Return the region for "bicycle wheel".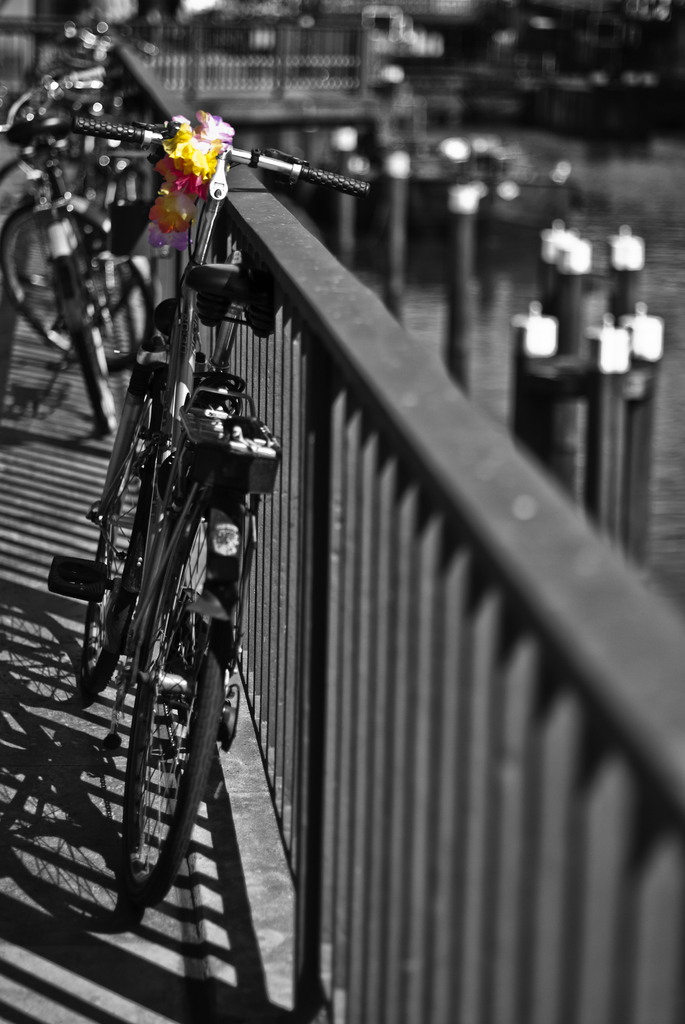
region(52, 237, 120, 438).
